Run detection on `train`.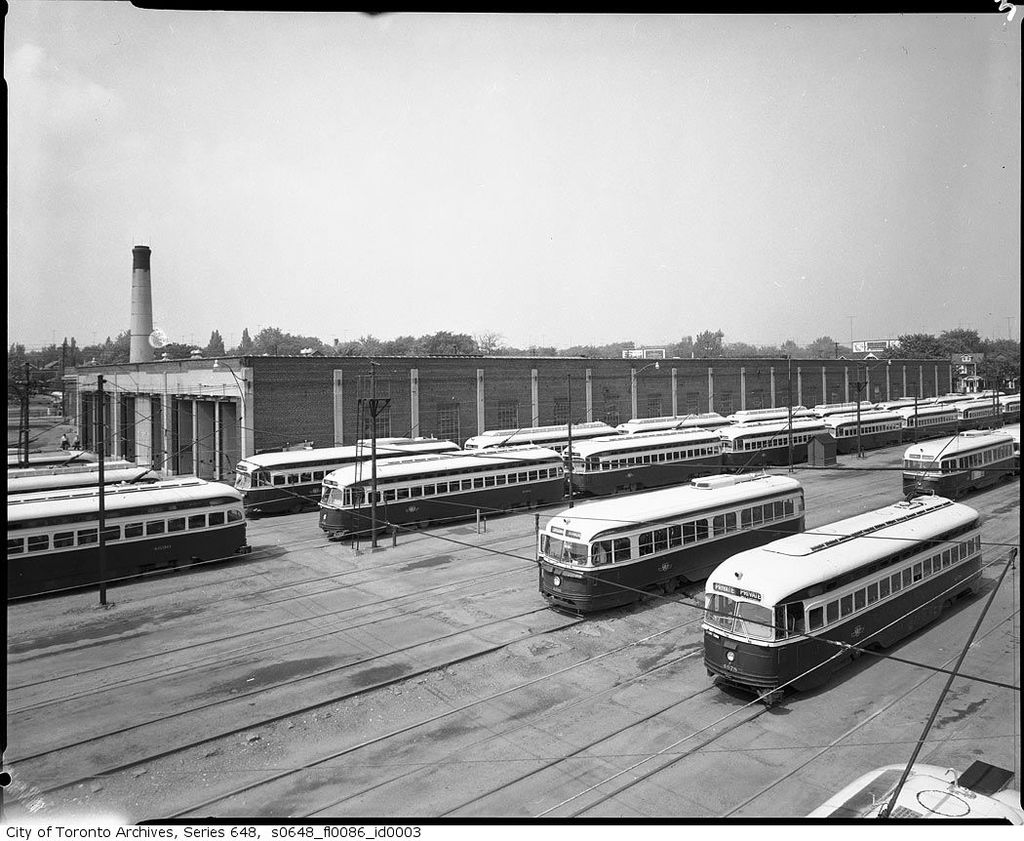
Result: box=[901, 420, 1023, 500].
